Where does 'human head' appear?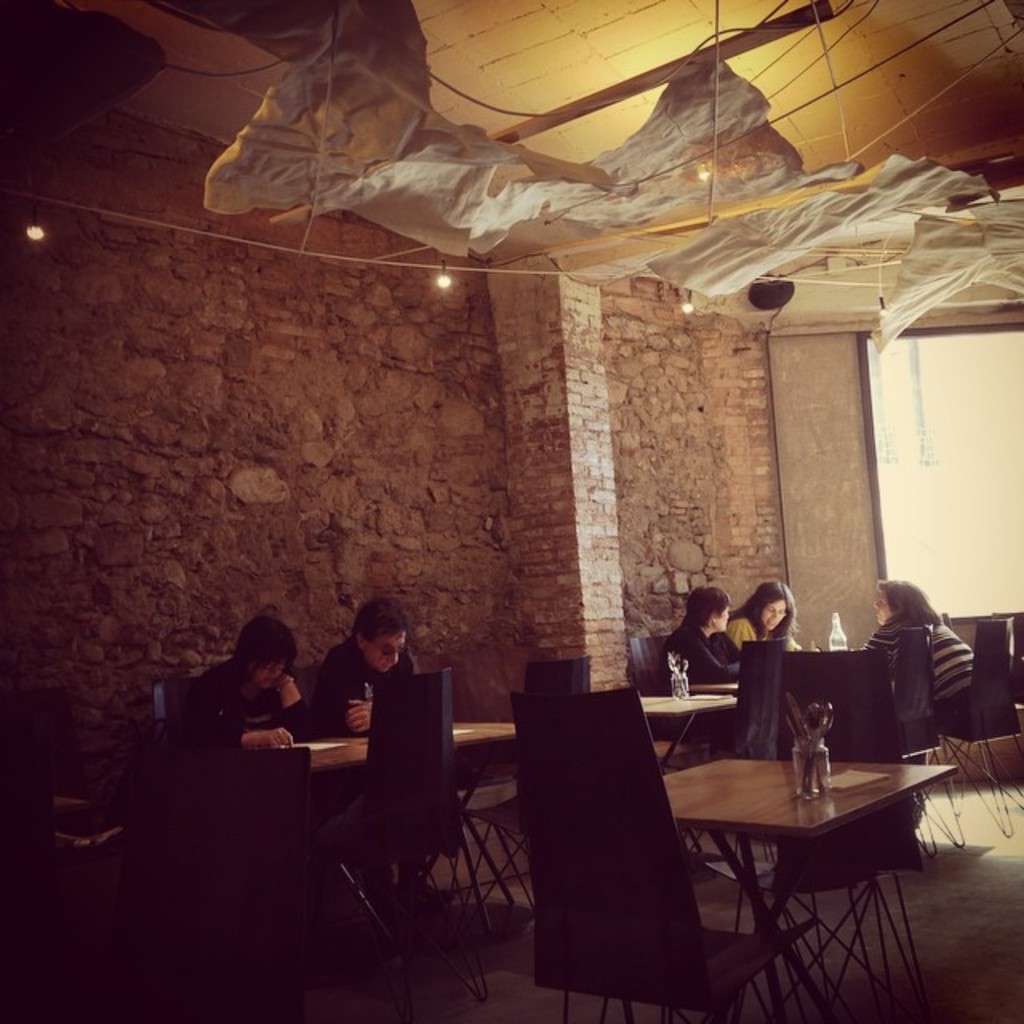
Appears at 690,587,730,637.
